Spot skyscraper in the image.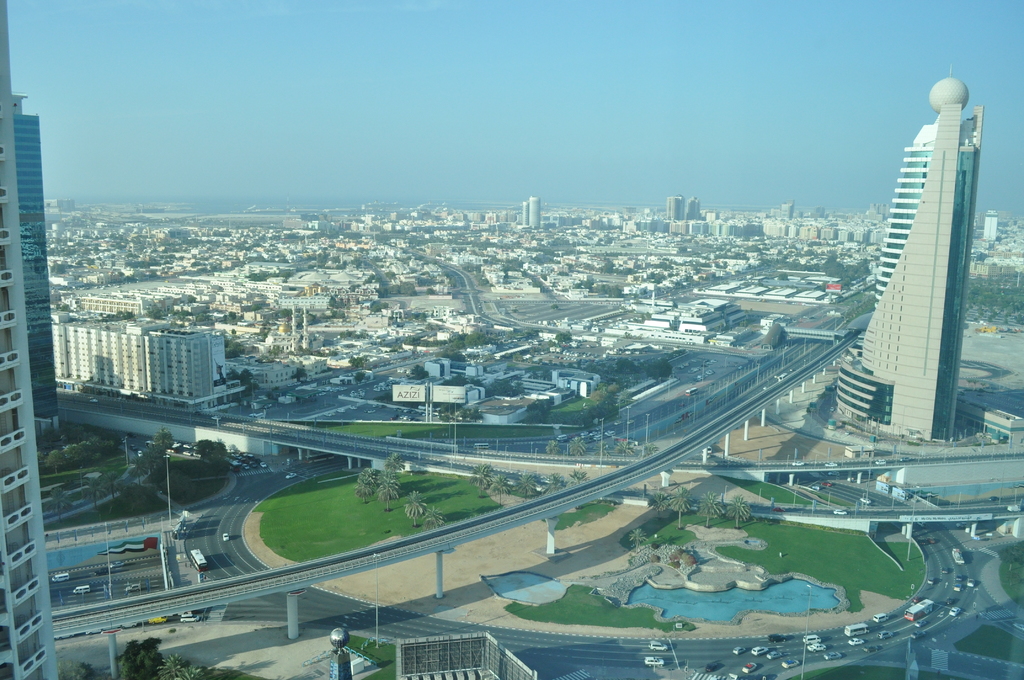
skyscraper found at detection(853, 64, 993, 468).
